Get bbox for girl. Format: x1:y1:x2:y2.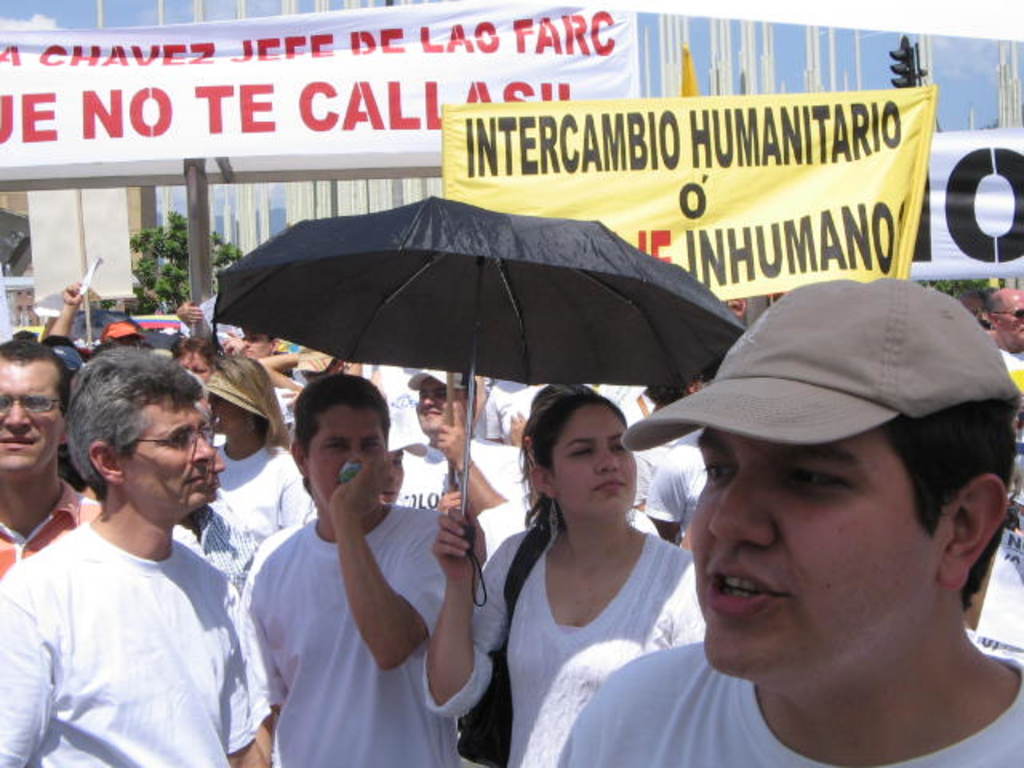
0:334:104:581.
